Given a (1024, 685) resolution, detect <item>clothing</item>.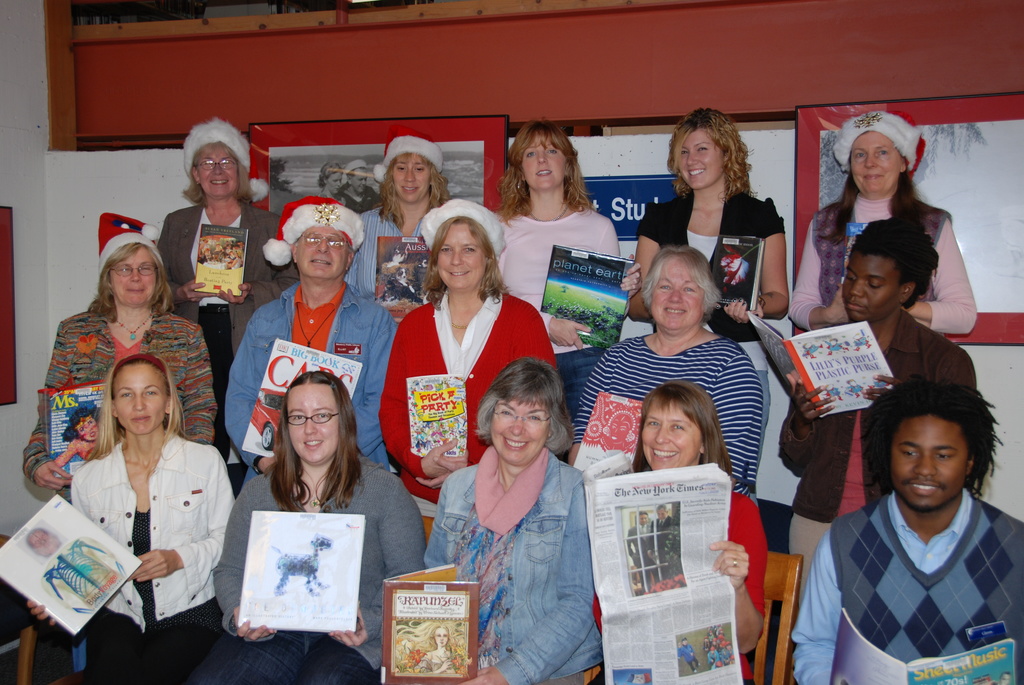
select_region(784, 302, 975, 617).
